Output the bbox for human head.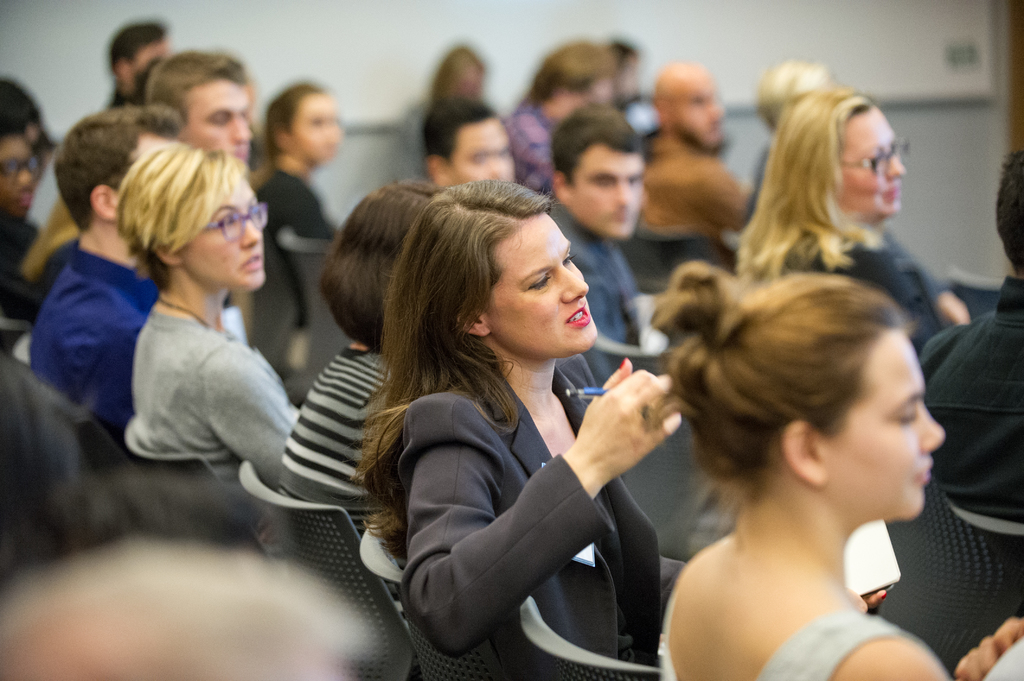
(left=147, top=54, right=250, bottom=160).
